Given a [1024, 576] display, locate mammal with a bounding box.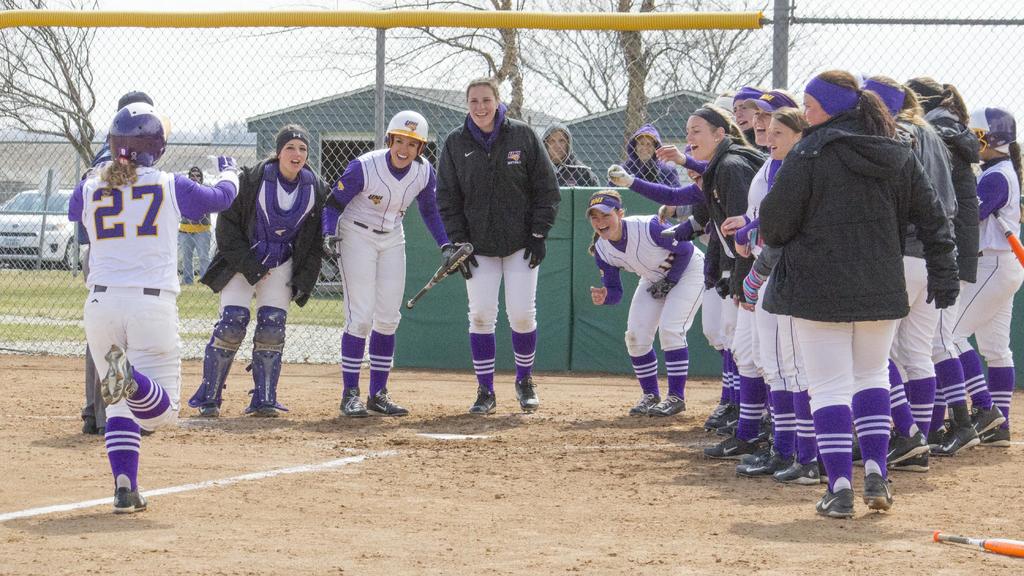
Located: pyautogui.locateOnScreen(540, 118, 601, 189).
